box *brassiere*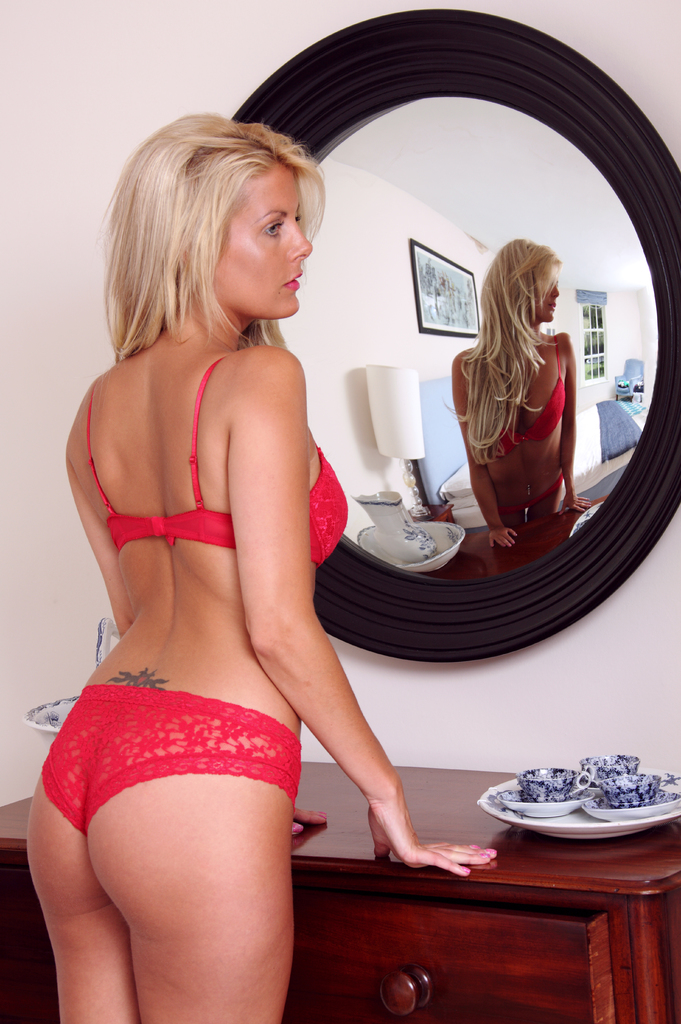
crop(82, 340, 349, 570)
